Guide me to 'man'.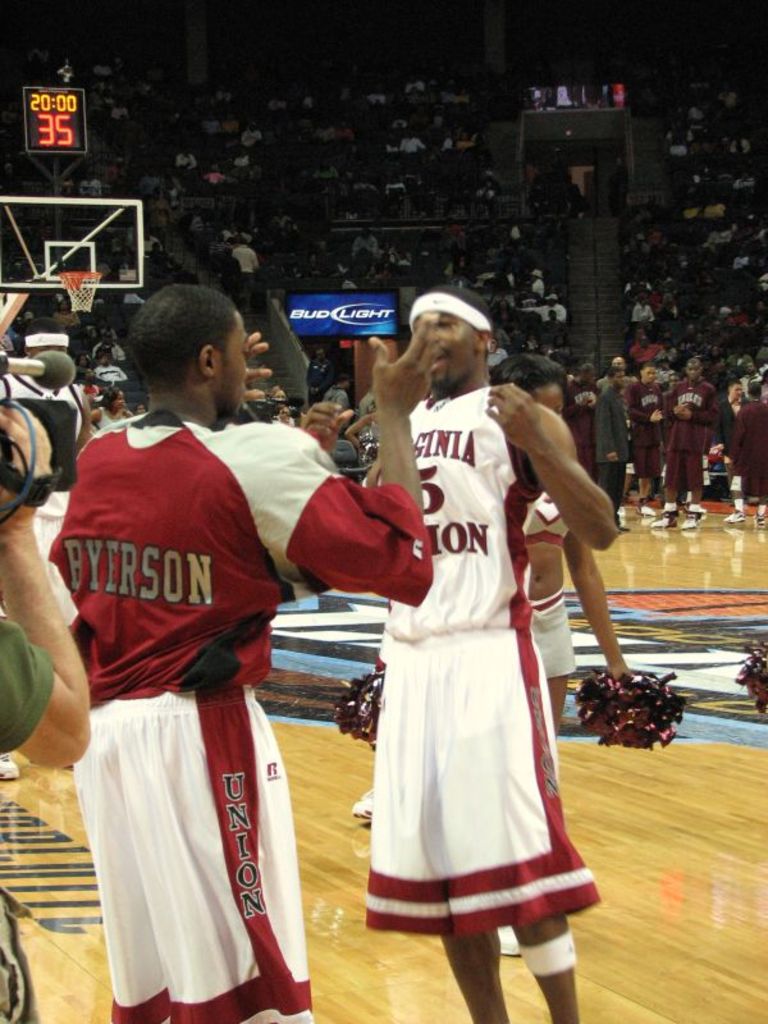
Guidance: 302/284/625/1023.
